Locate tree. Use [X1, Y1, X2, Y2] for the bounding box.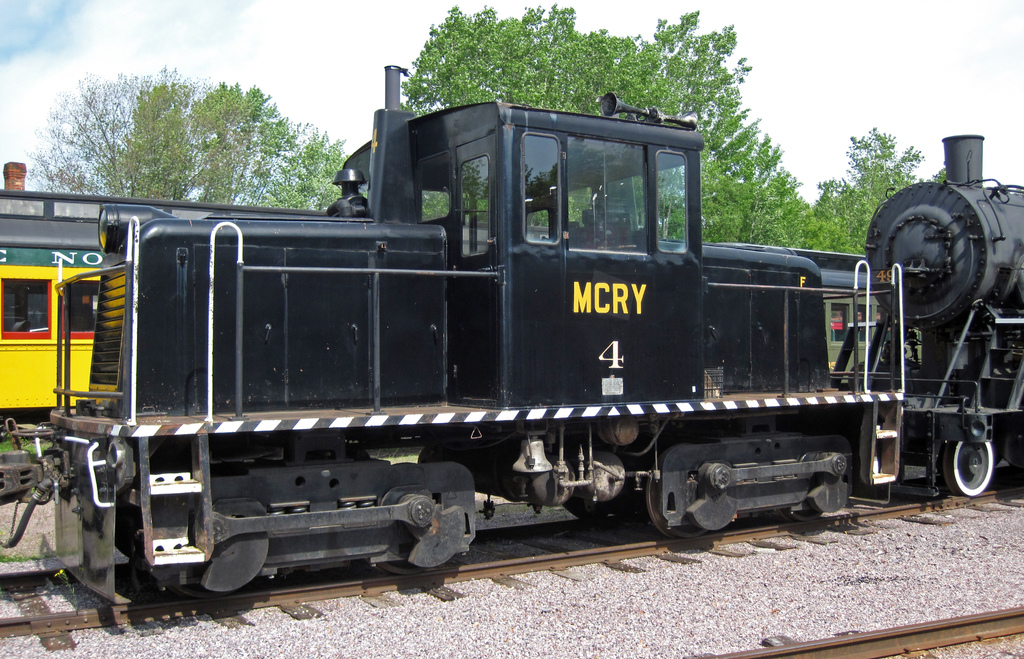
[30, 64, 347, 200].
